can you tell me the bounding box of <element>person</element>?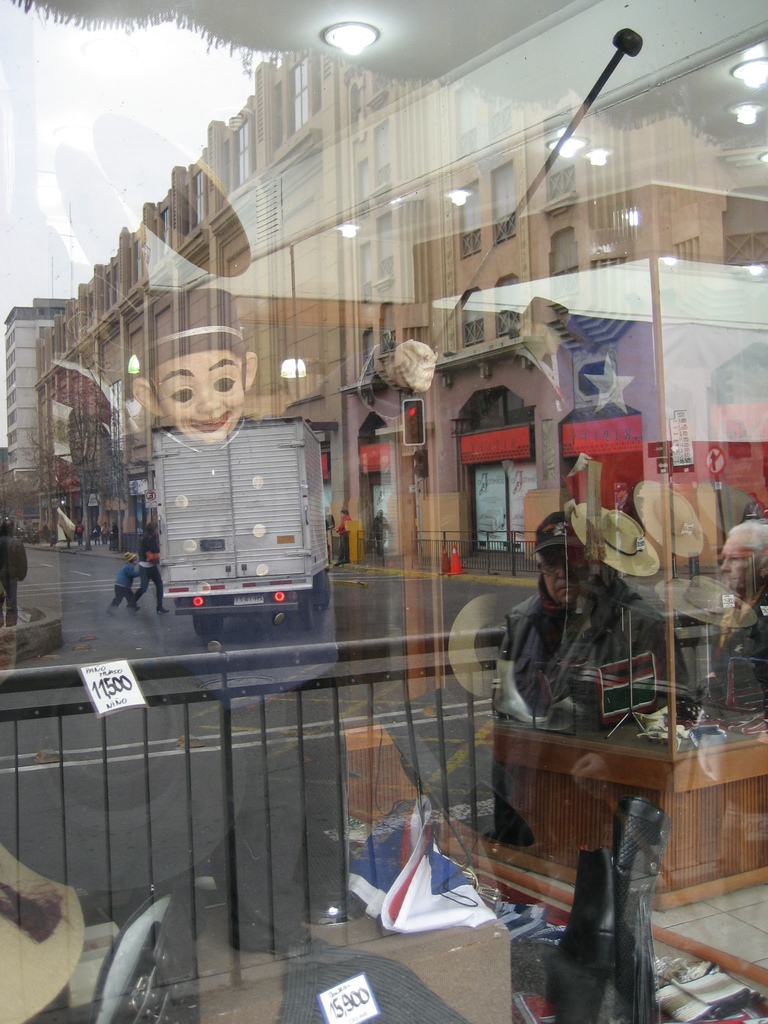
l=481, t=523, r=689, b=1023.
